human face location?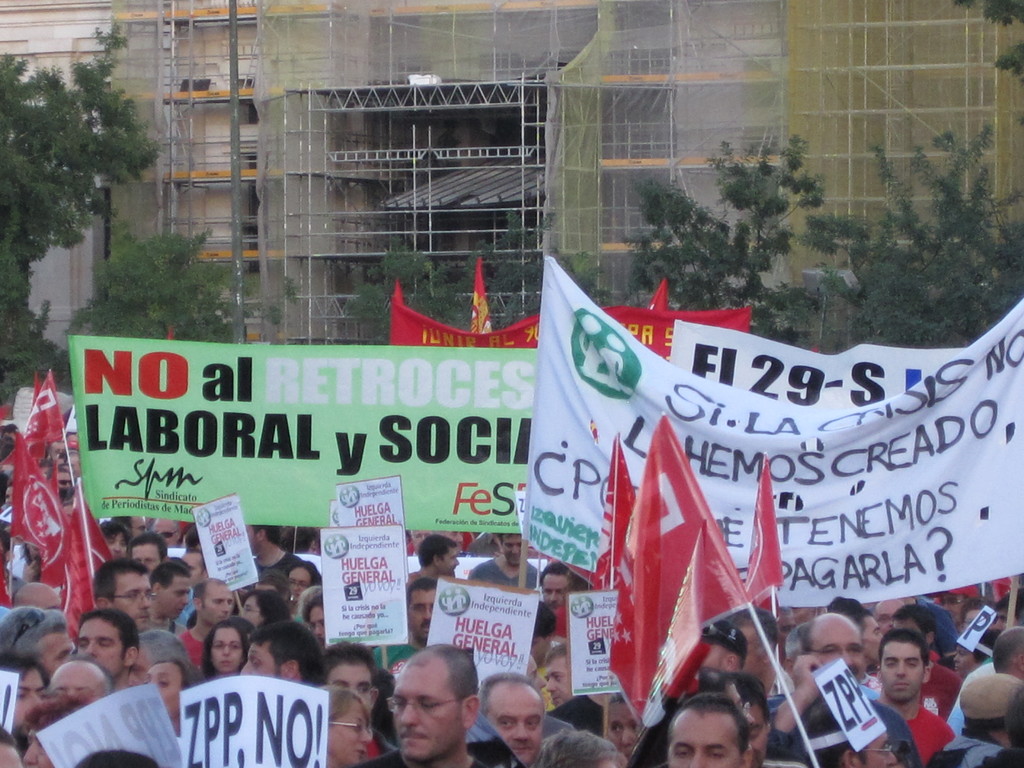
detection(862, 614, 883, 666)
